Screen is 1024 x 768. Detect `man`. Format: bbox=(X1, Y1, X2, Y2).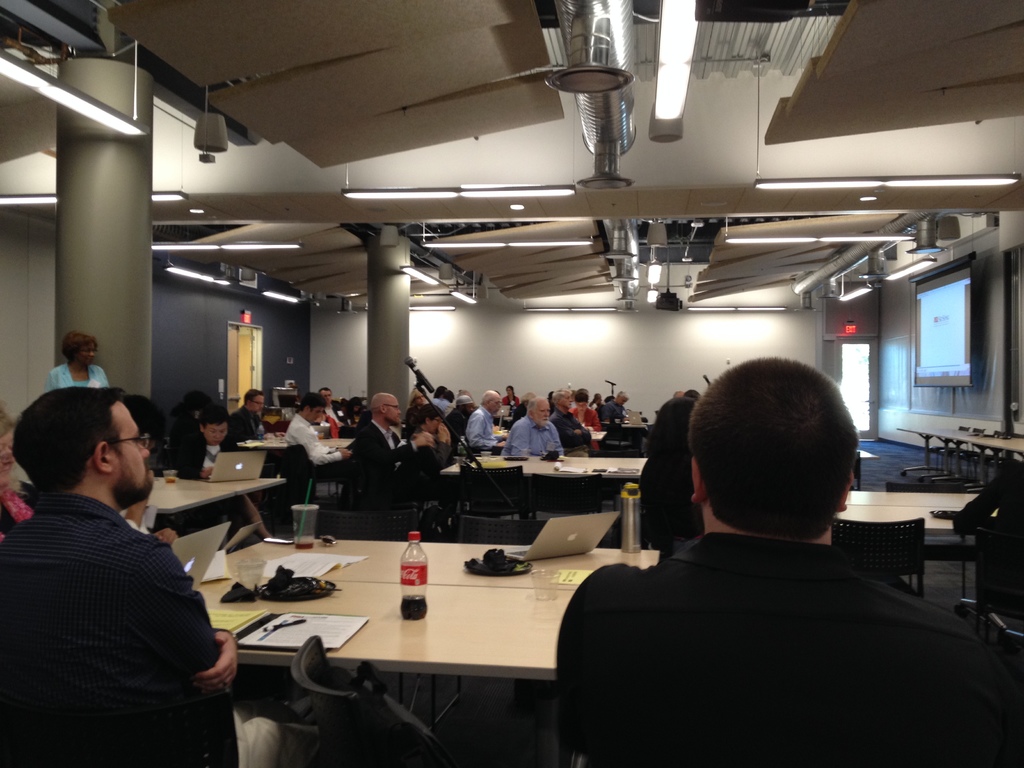
bbox=(319, 385, 351, 424).
